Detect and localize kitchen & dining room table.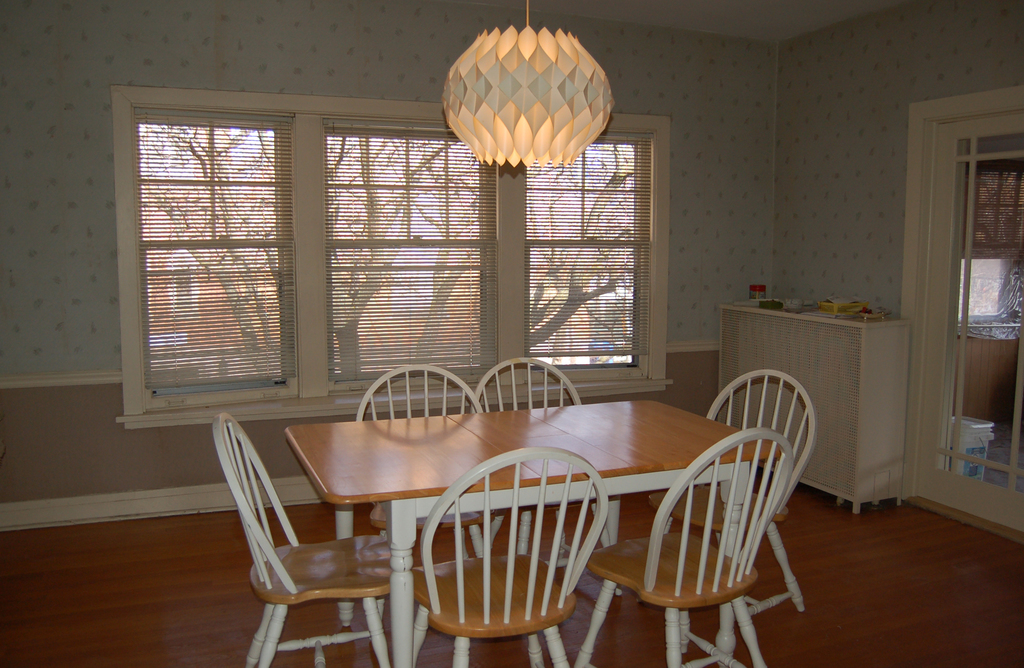
Localized at pyautogui.locateOnScreen(210, 356, 818, 667).
